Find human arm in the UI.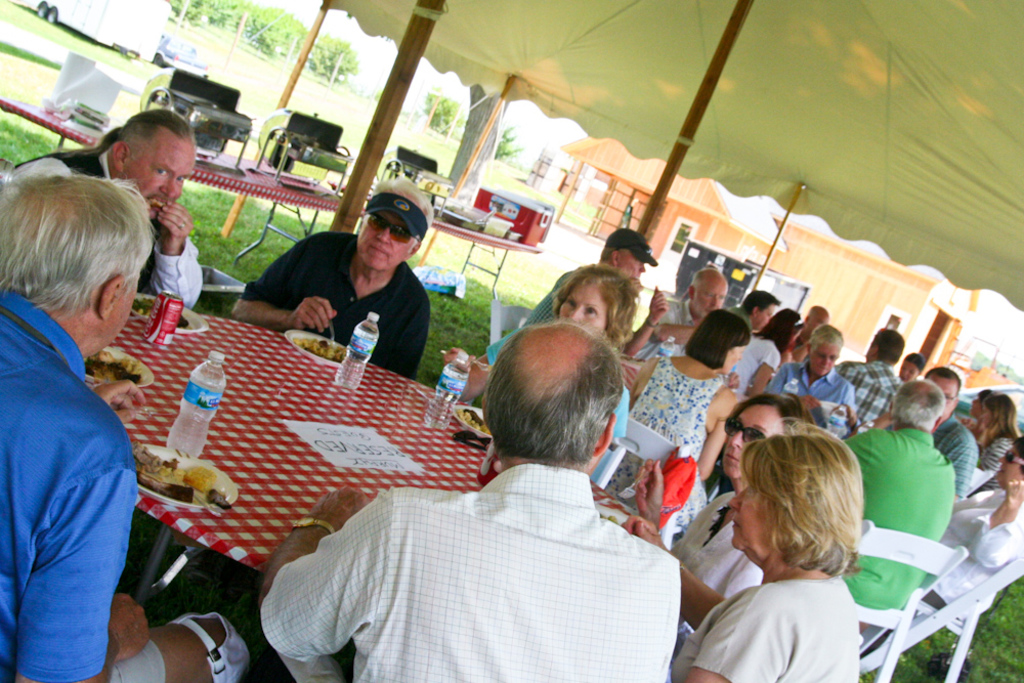
UI element at [left=255, top=480, right=396, bottom=665].
